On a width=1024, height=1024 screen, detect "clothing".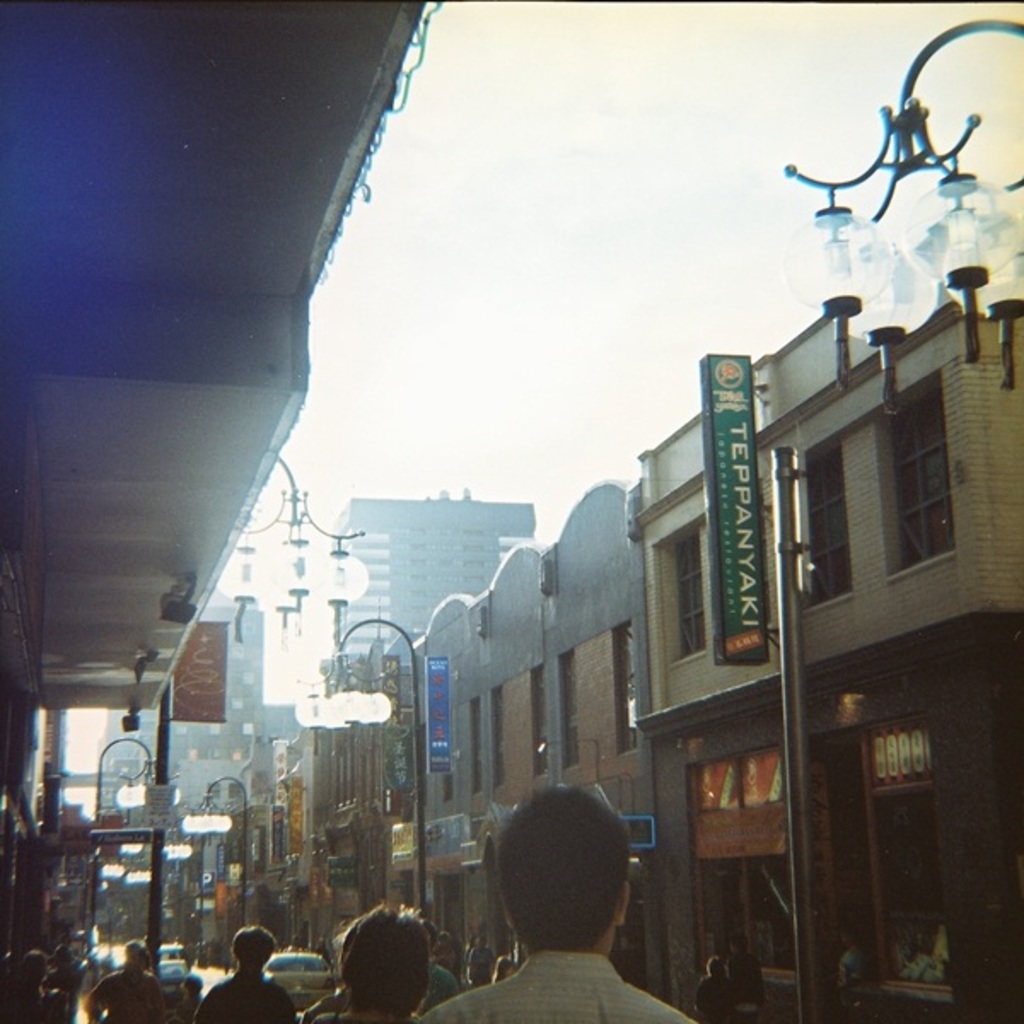
box(422, 959, 461, 998).
